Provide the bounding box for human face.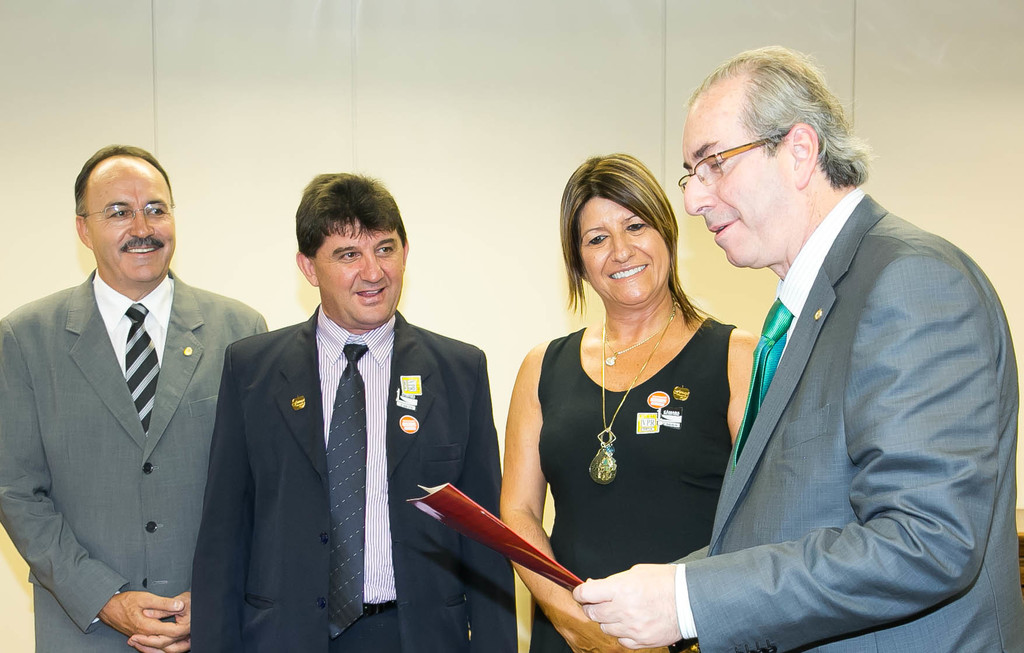
(93, 176, 178, 282).
